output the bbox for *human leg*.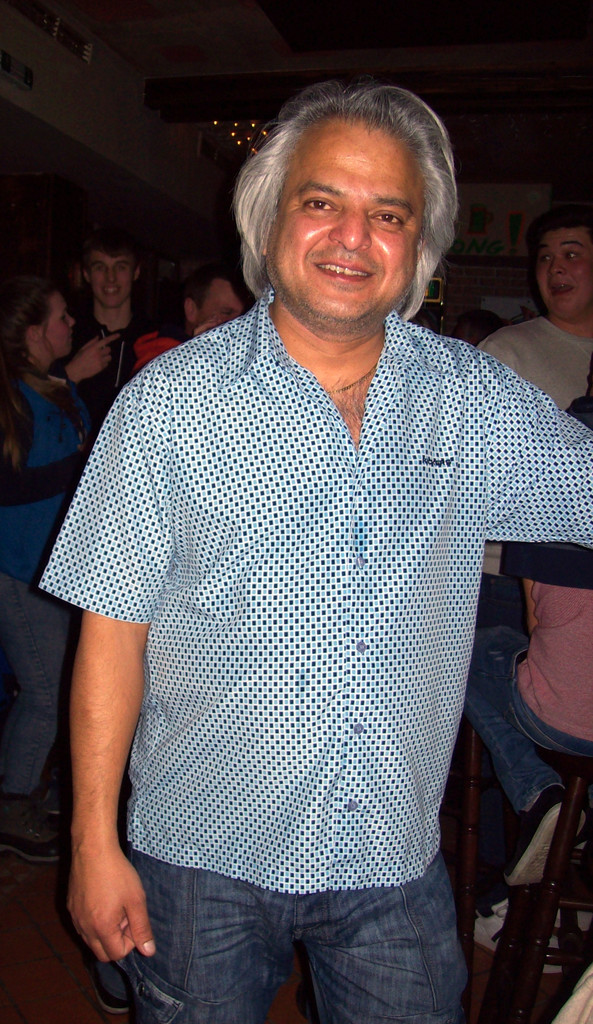
0/572/81/870.
